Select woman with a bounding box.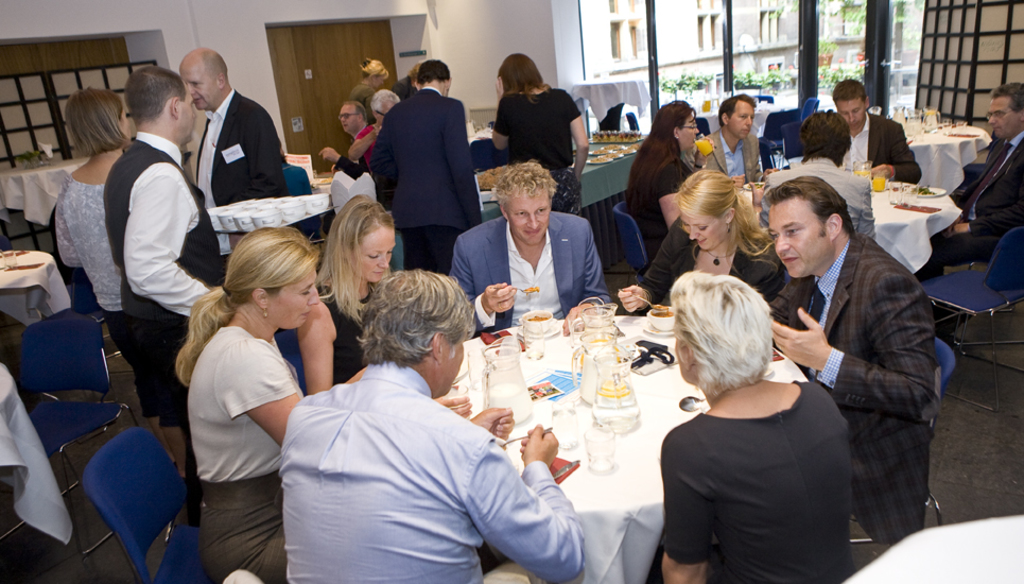
652, 247, 861, 583.
